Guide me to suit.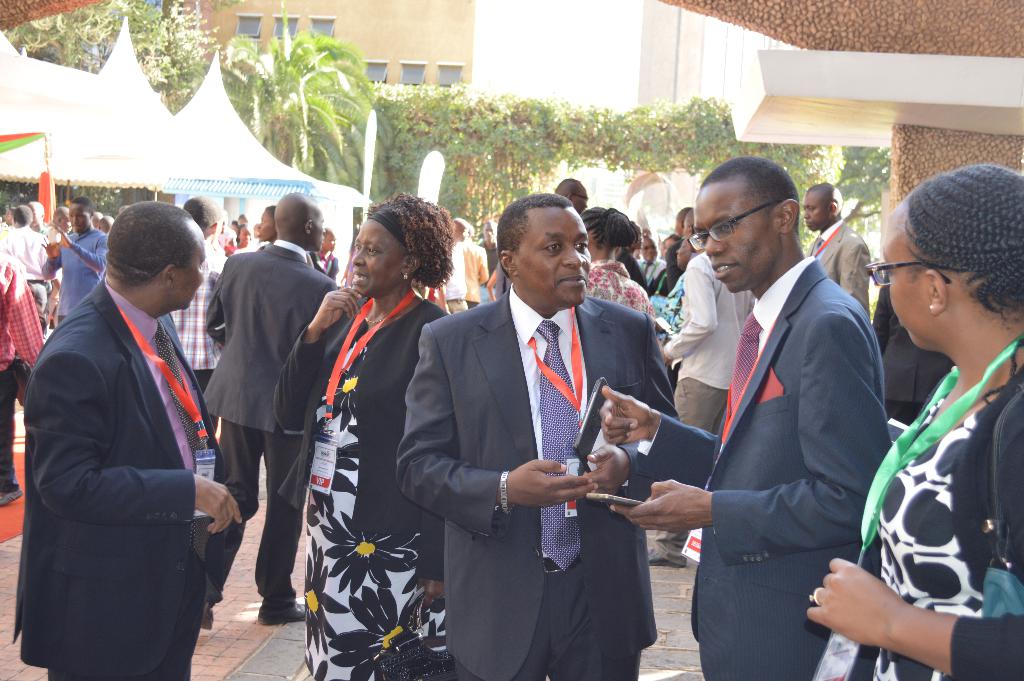
Guidance: [left=8, top=276, right=230, bottom=680].
